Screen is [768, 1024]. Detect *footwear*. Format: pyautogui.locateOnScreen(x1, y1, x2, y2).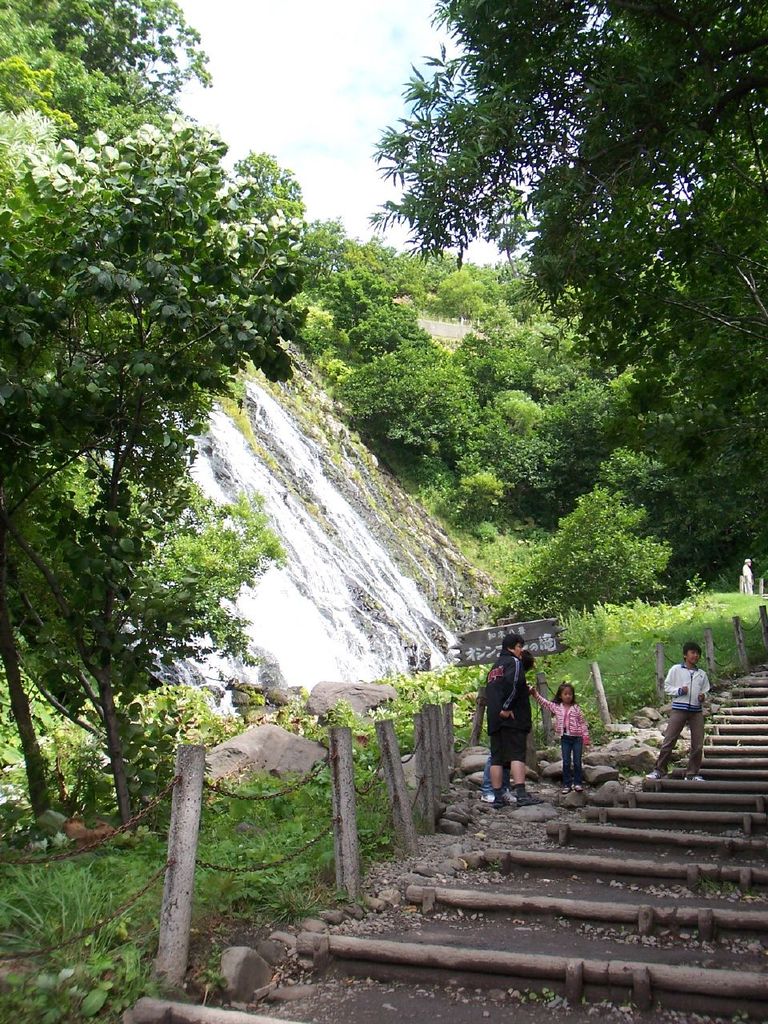
pyautogui.locateOnScreen(493, 797, 506, 808).
